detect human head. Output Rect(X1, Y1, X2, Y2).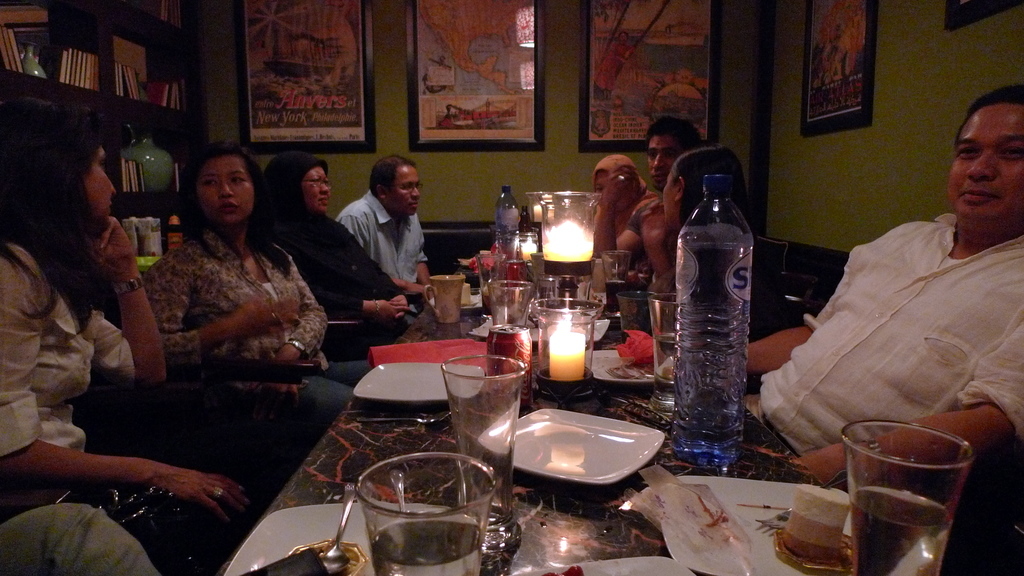
Rect(594, 150, 643, 221).
